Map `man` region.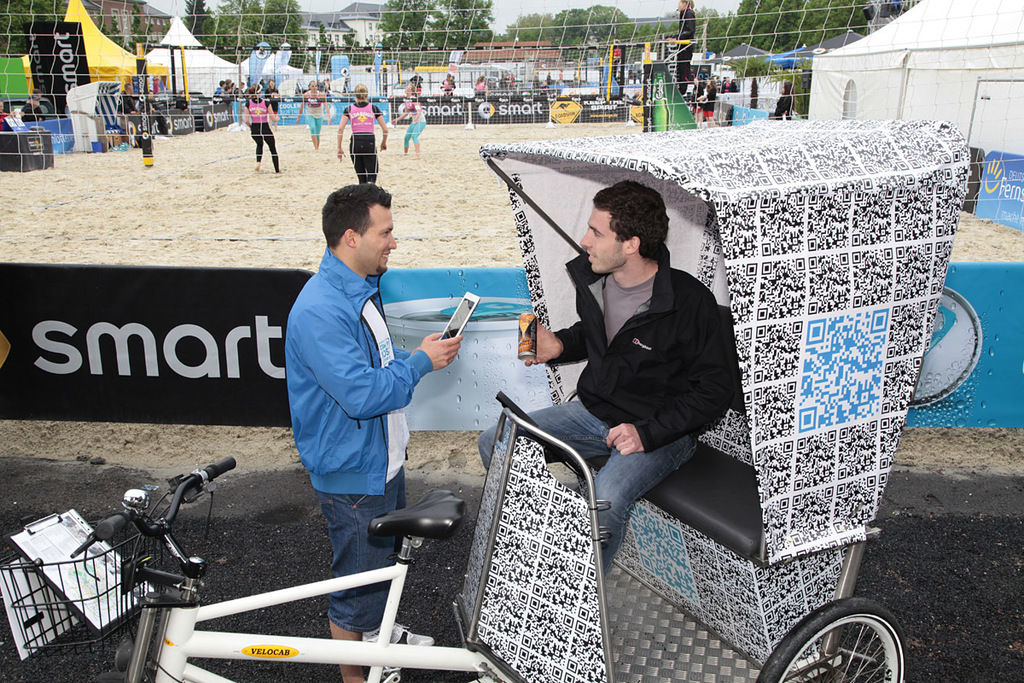
Mapped to rect(15, 94, 51, 124).
